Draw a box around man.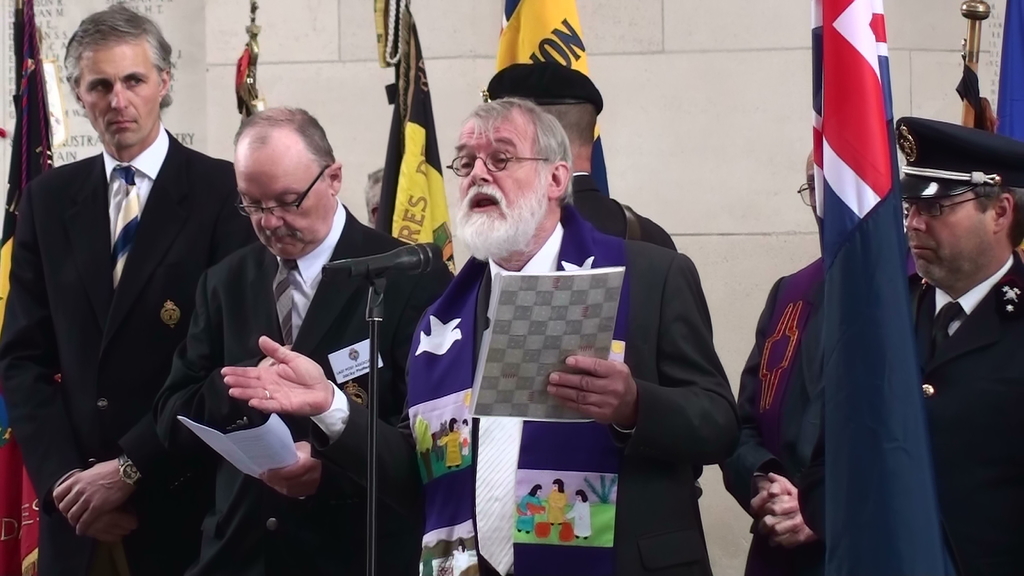
484:72:682:250.
